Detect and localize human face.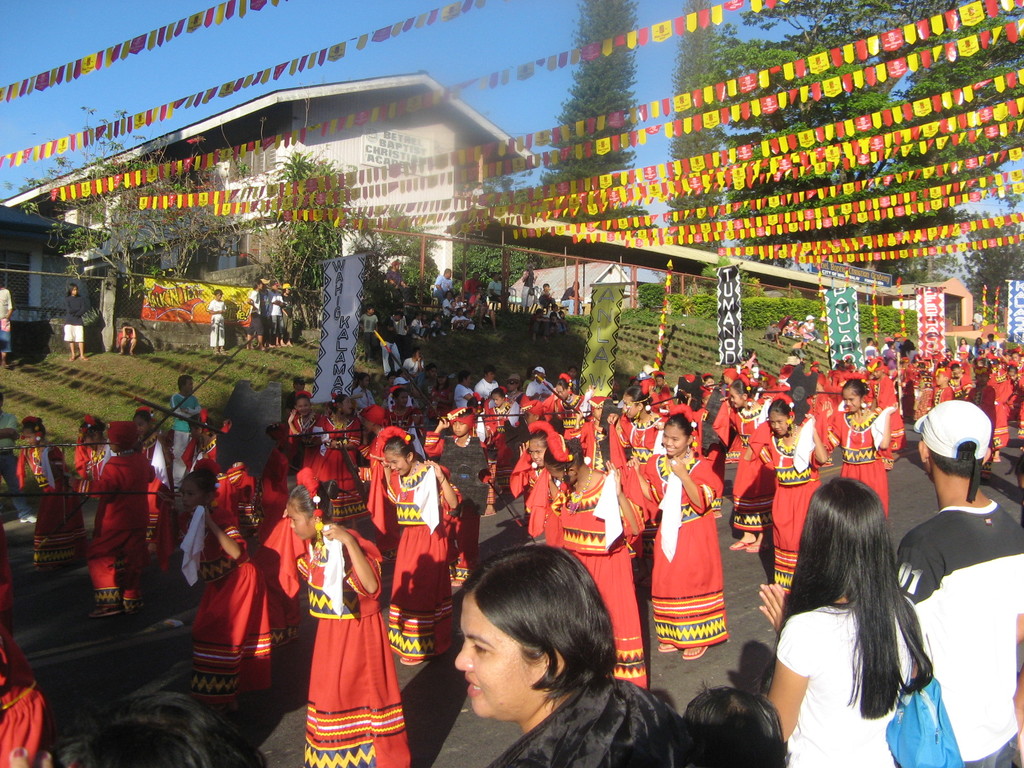
Localized at left=291, top=399, right=309, bottom=417.
